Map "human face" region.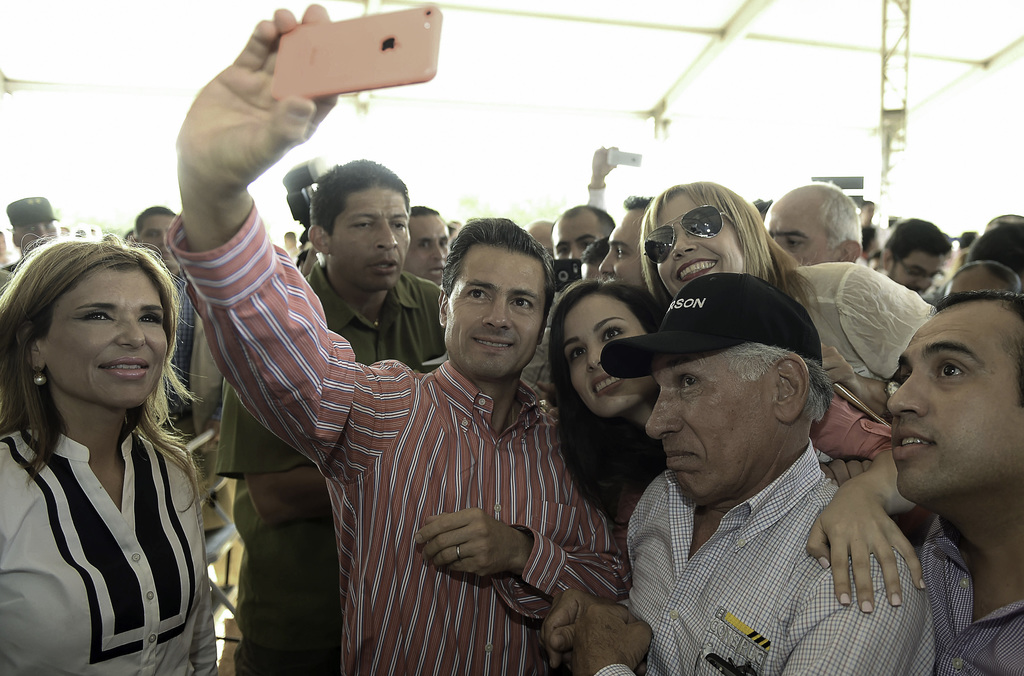
Mapped to 17, 220, 56, 253.
